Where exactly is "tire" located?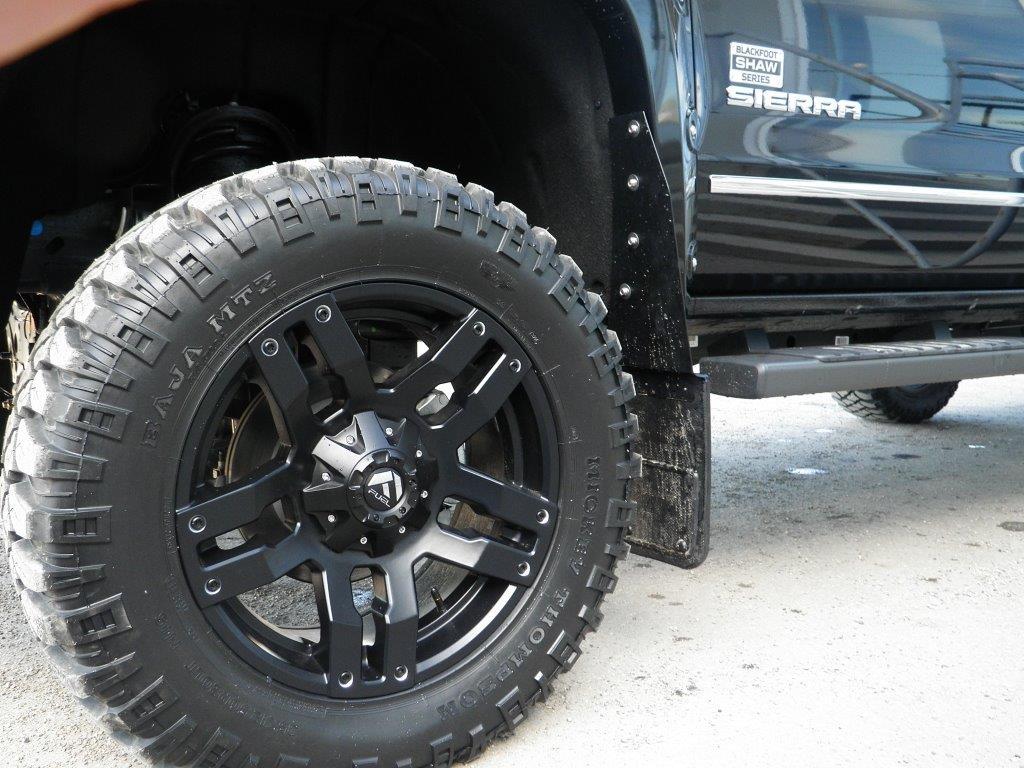
Its bounding box is bbox(0, 151, 647, 767).
